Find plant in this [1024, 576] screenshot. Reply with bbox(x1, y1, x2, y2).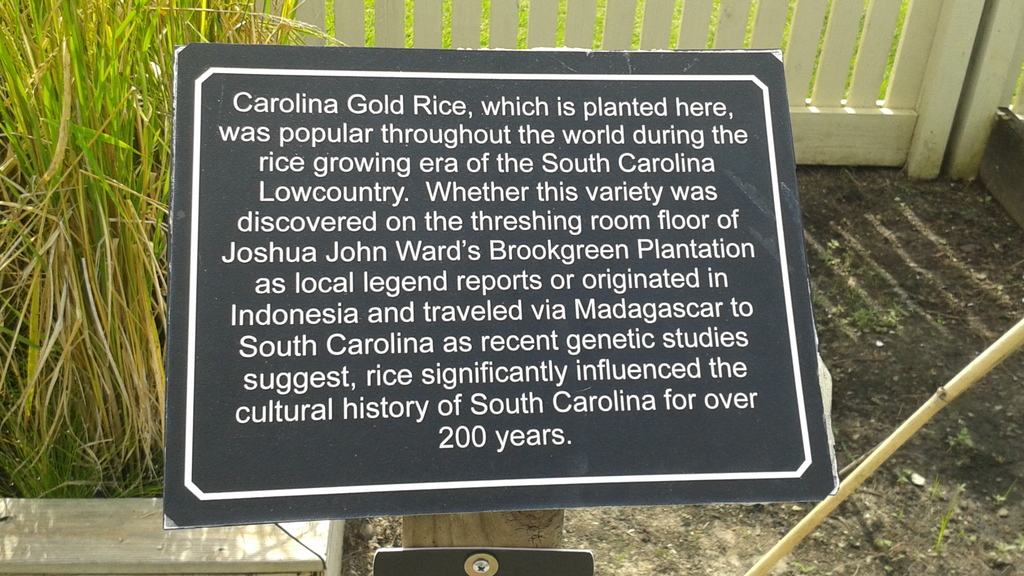
bbox(956, 527, 977, 543).
